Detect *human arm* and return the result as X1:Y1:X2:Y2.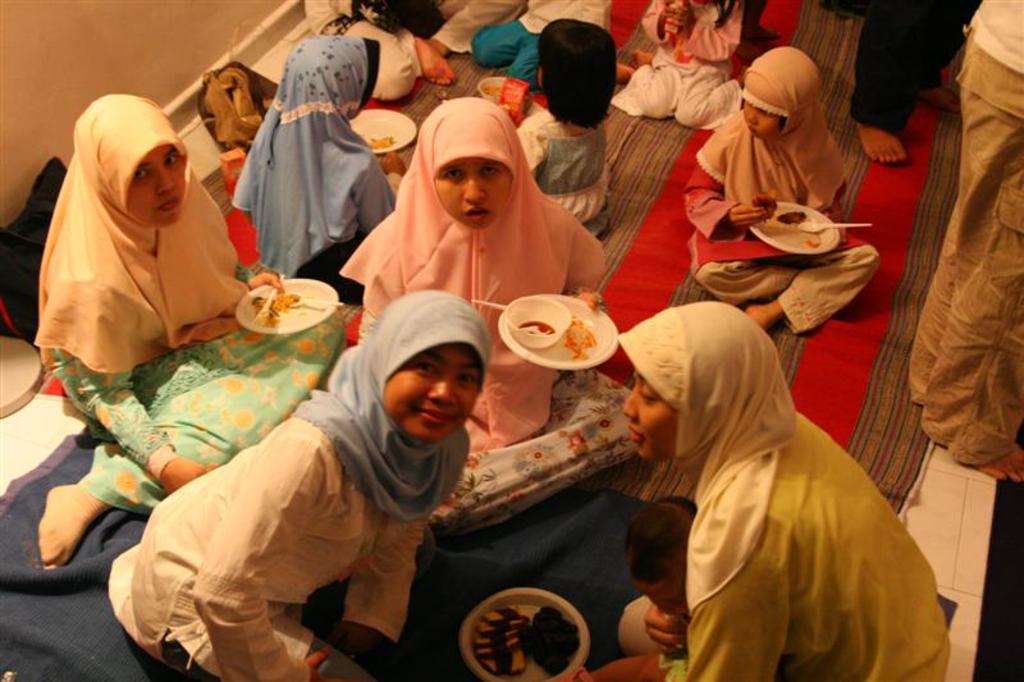
681:125:771:242.
